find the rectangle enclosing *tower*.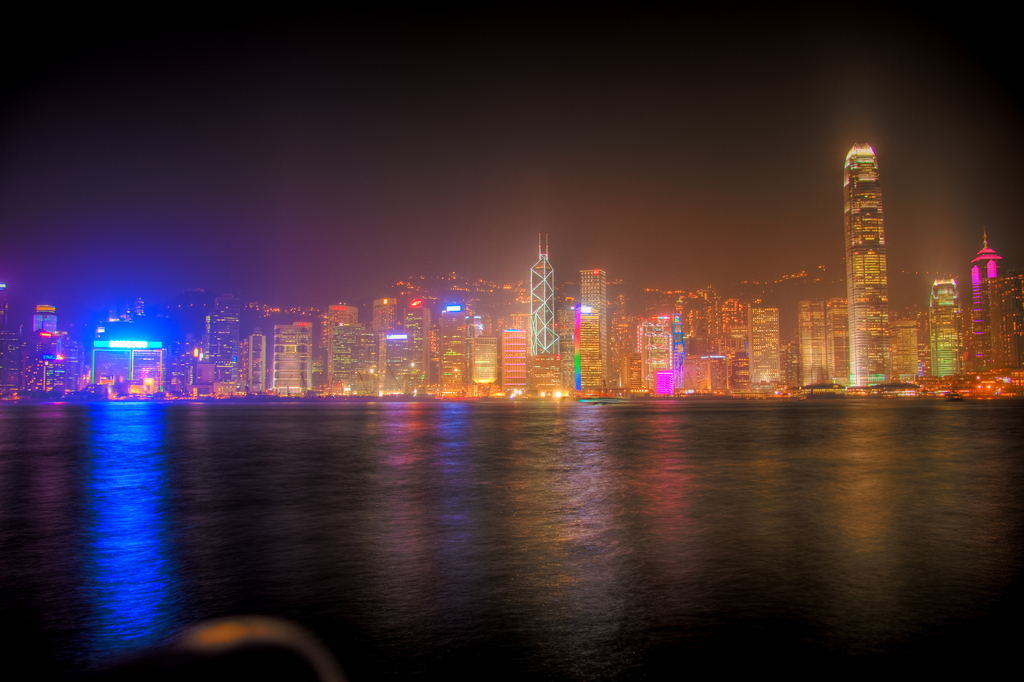
(left=244, top=332, right=268, bottom=392).
